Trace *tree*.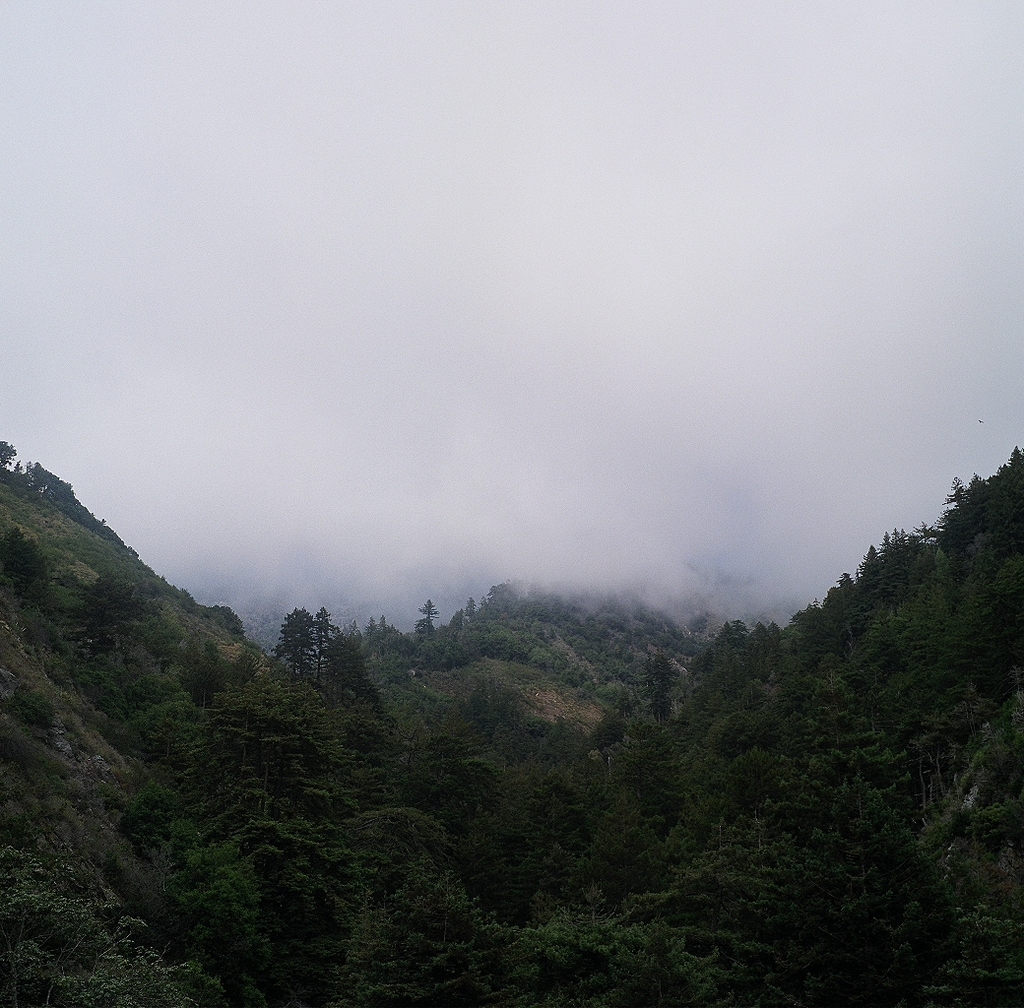
Traced to (left=334, top=622, right=393, bottom=720).
